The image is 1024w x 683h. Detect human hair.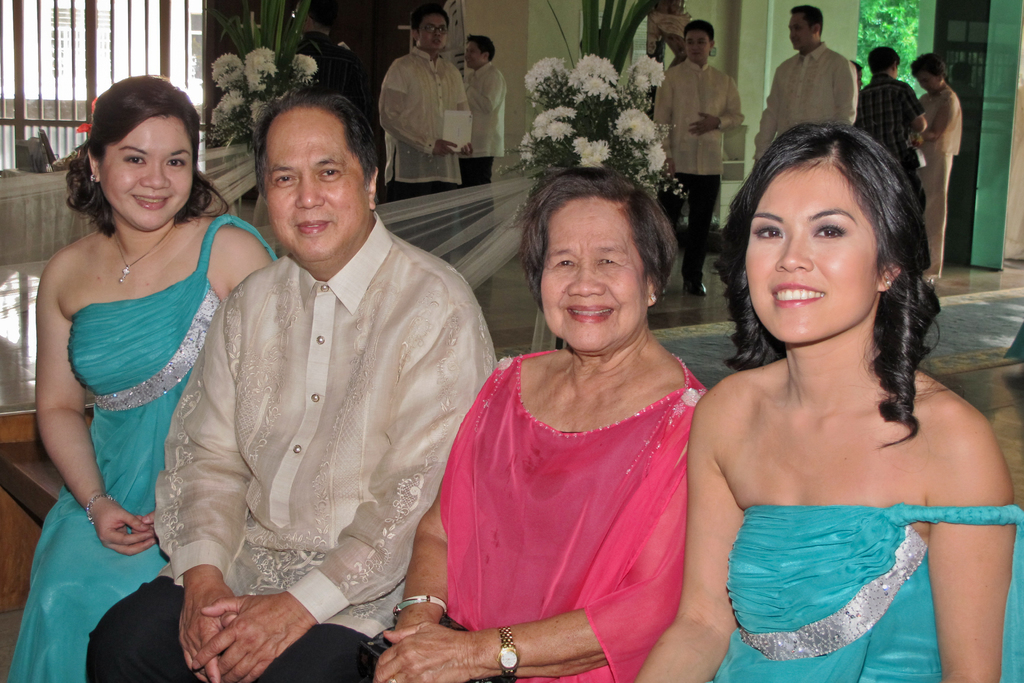
Detection: rect(868, 47, 901, 79).
